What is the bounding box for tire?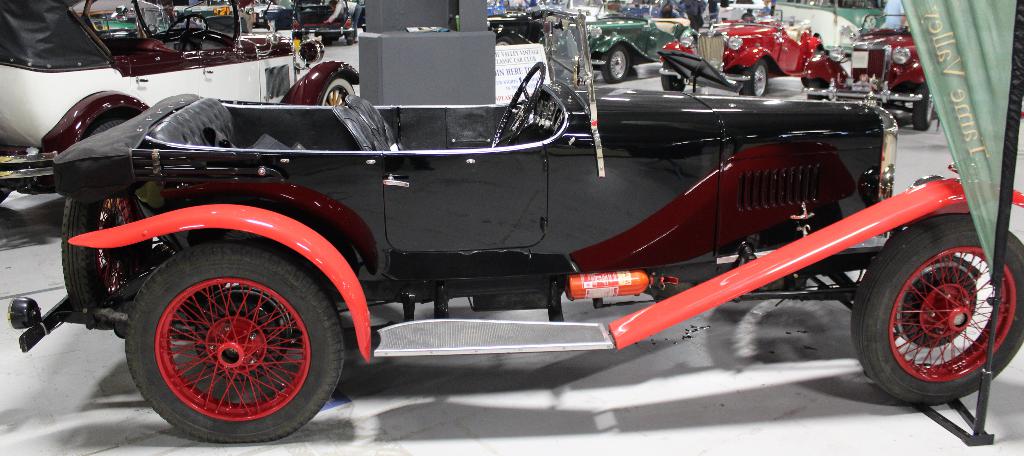
[x1=909, y1=83, x2=942, y2=139].
